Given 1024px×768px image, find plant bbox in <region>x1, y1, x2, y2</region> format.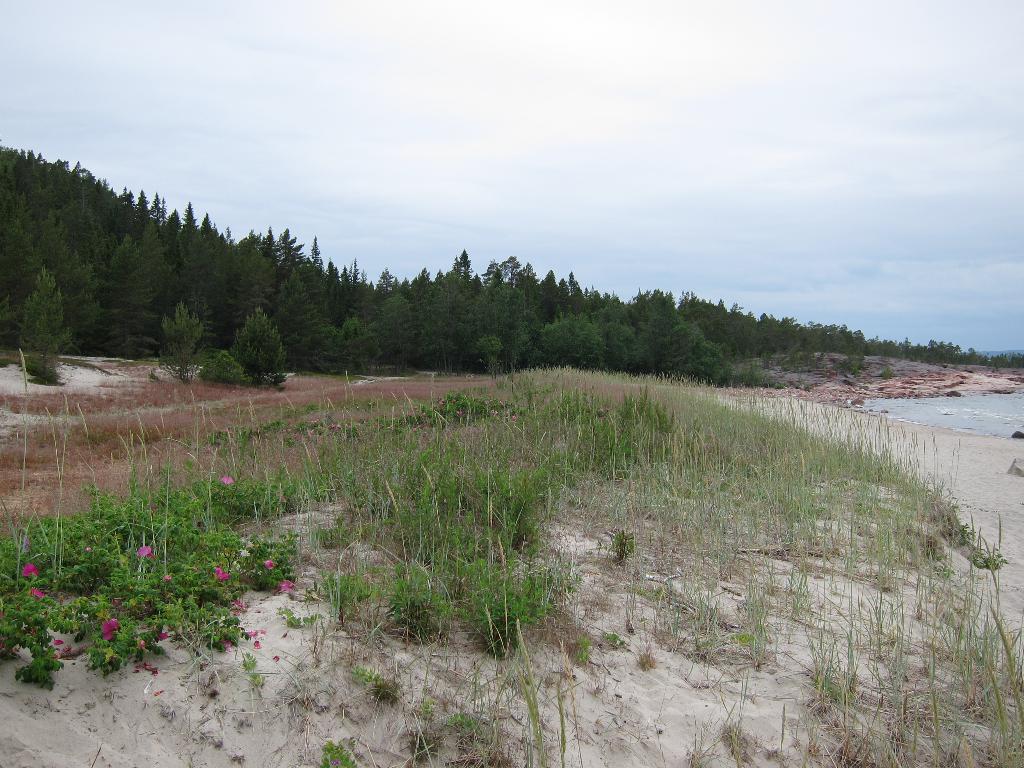
<region>300, 728, 376, 767</region>.
